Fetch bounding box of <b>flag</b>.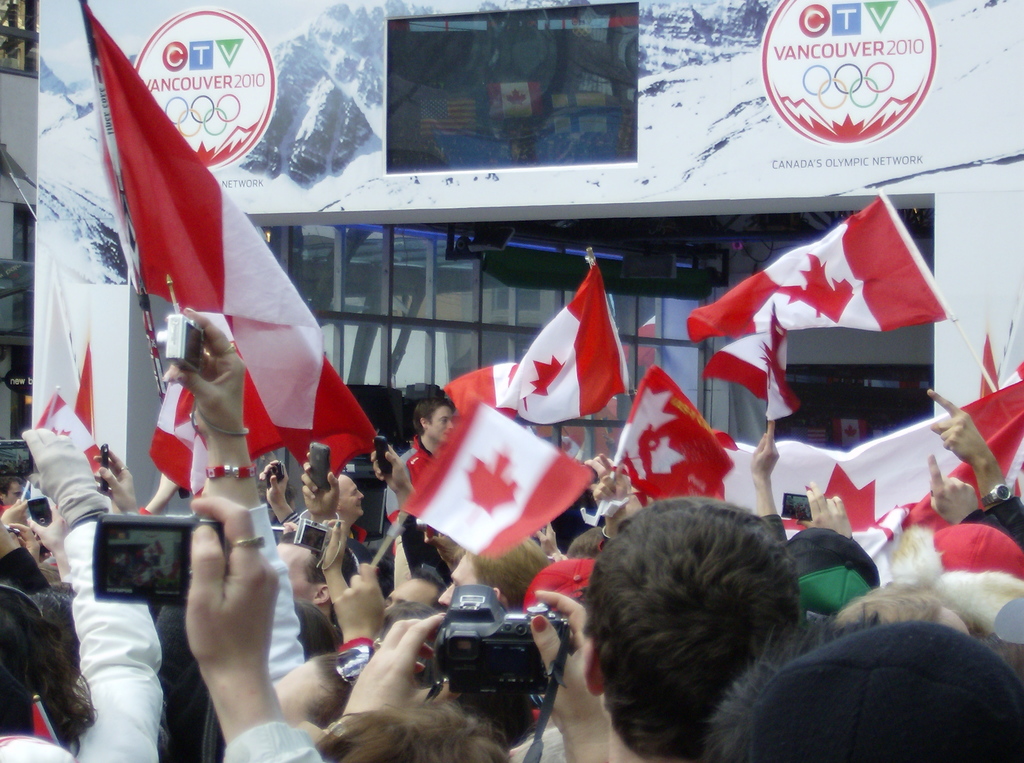
Bbox: {"left": 27, "top": 245, "right": 95, "bottom": 471}.
